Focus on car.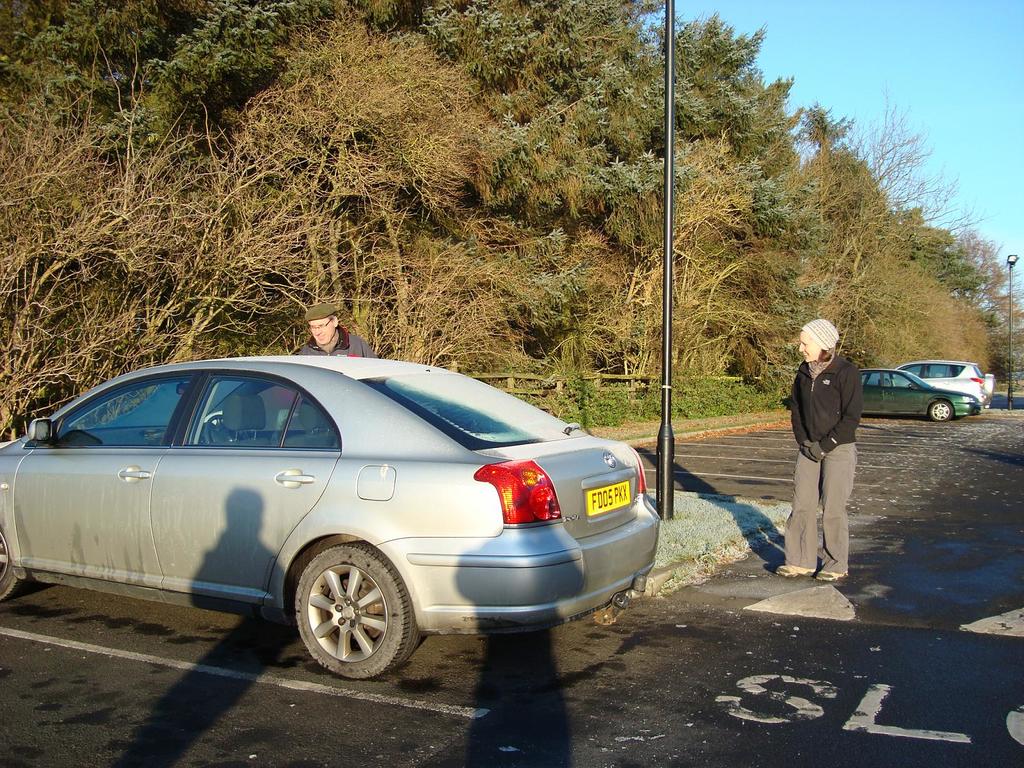
Focused at 0:353:672:685.
